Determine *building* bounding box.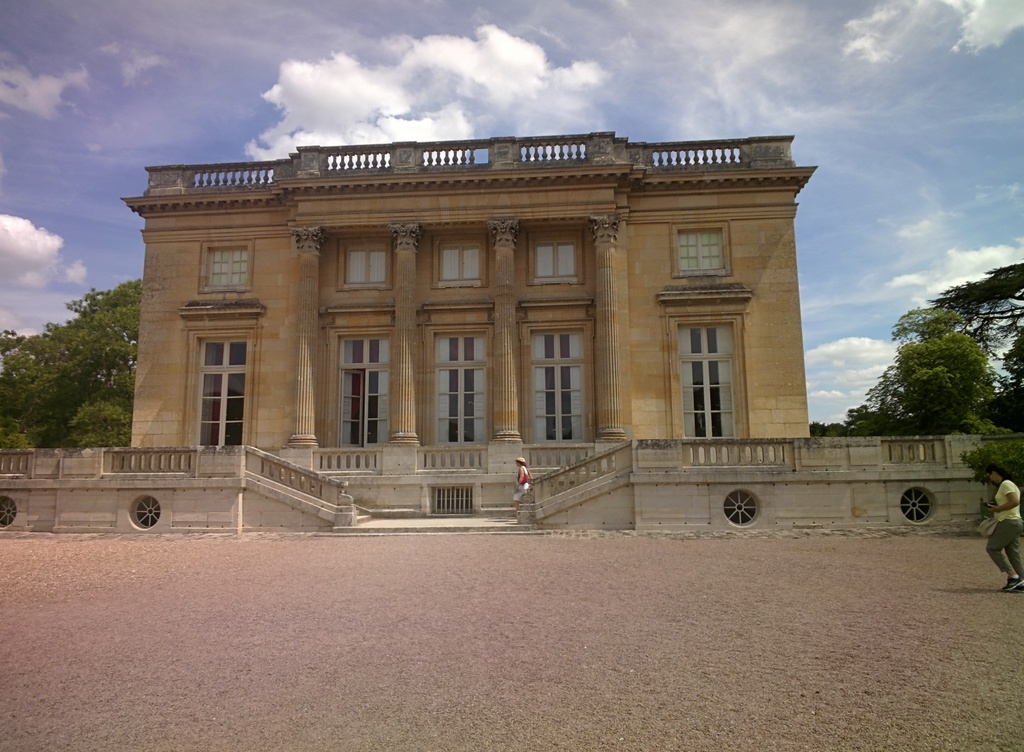
Determined: pyautogui.locateOnScreen(122, 133, 817, 521).
